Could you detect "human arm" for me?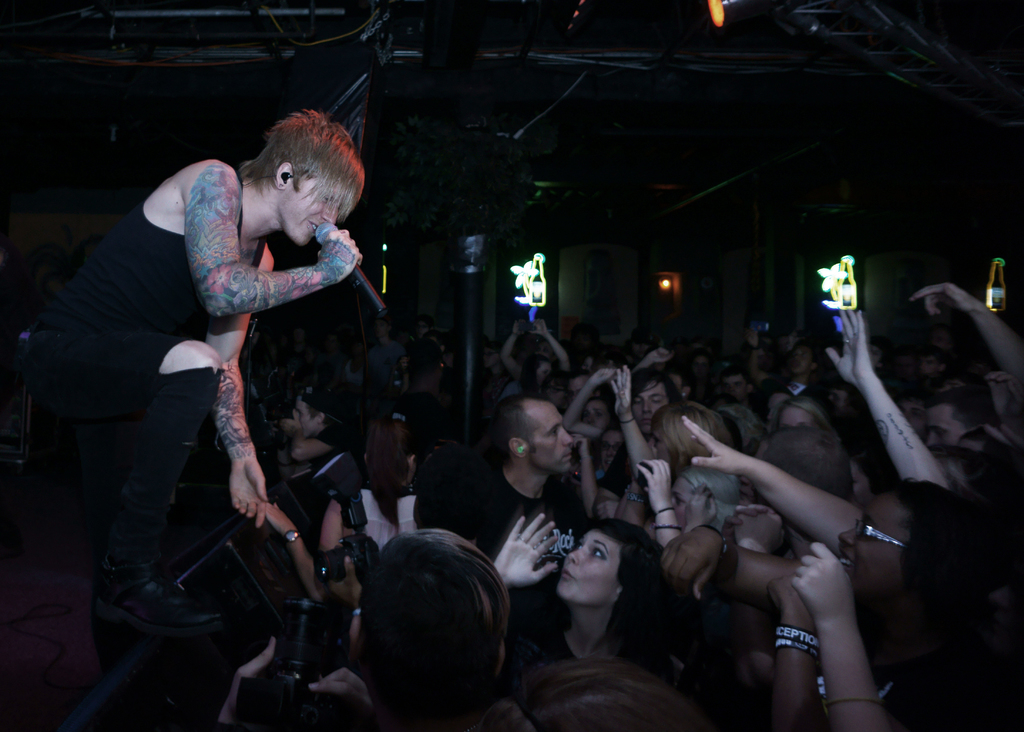
Detection result: crop(181, 162, 362, 316).
